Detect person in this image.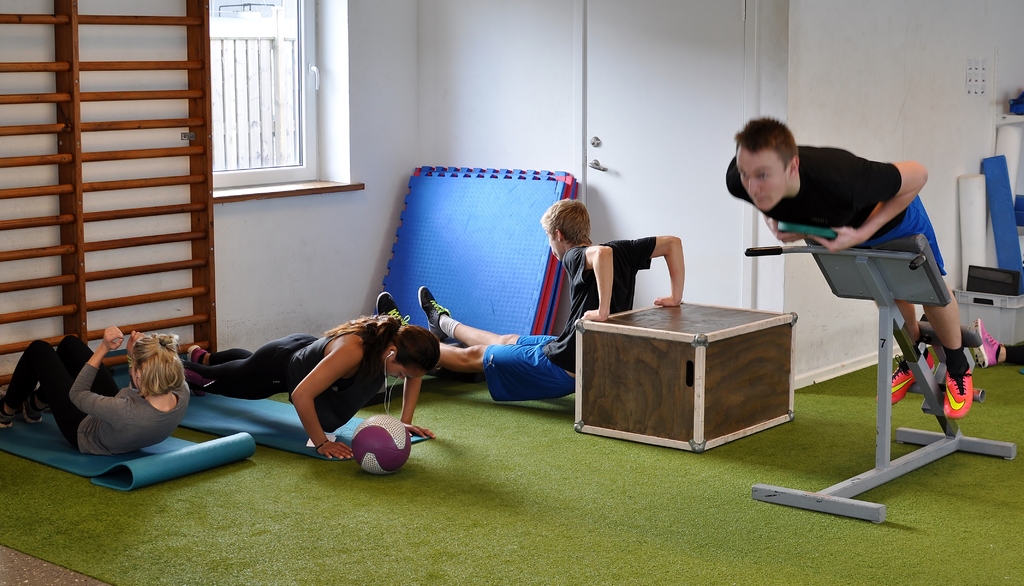
Detection: (x1=720, y1=115, x2=976, y2=415).
